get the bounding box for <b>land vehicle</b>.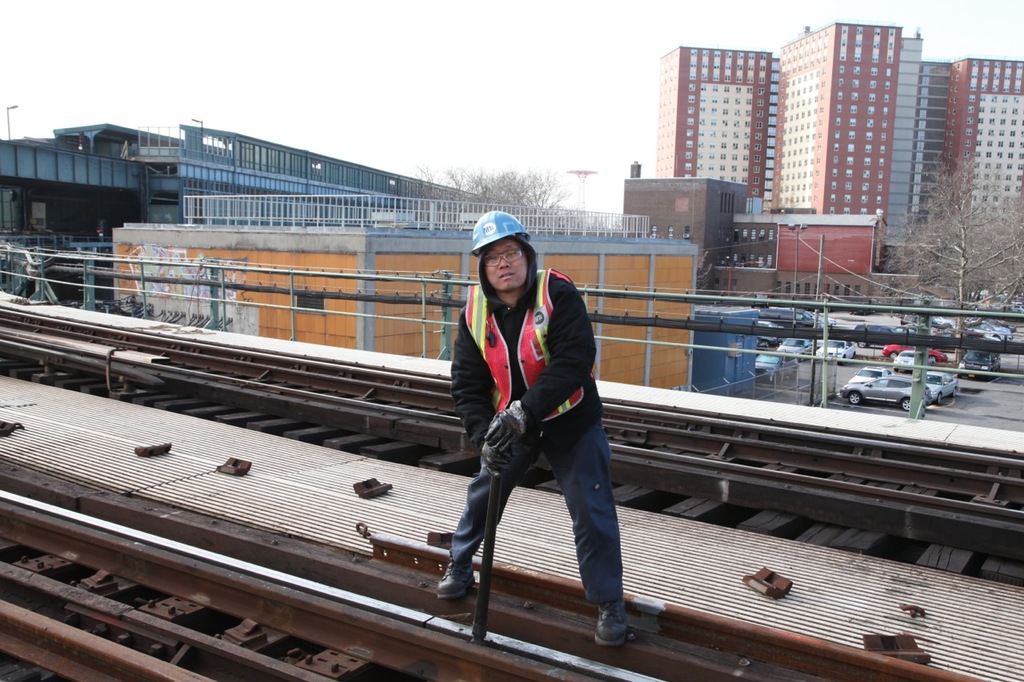
(810, 311, 836, 329).
